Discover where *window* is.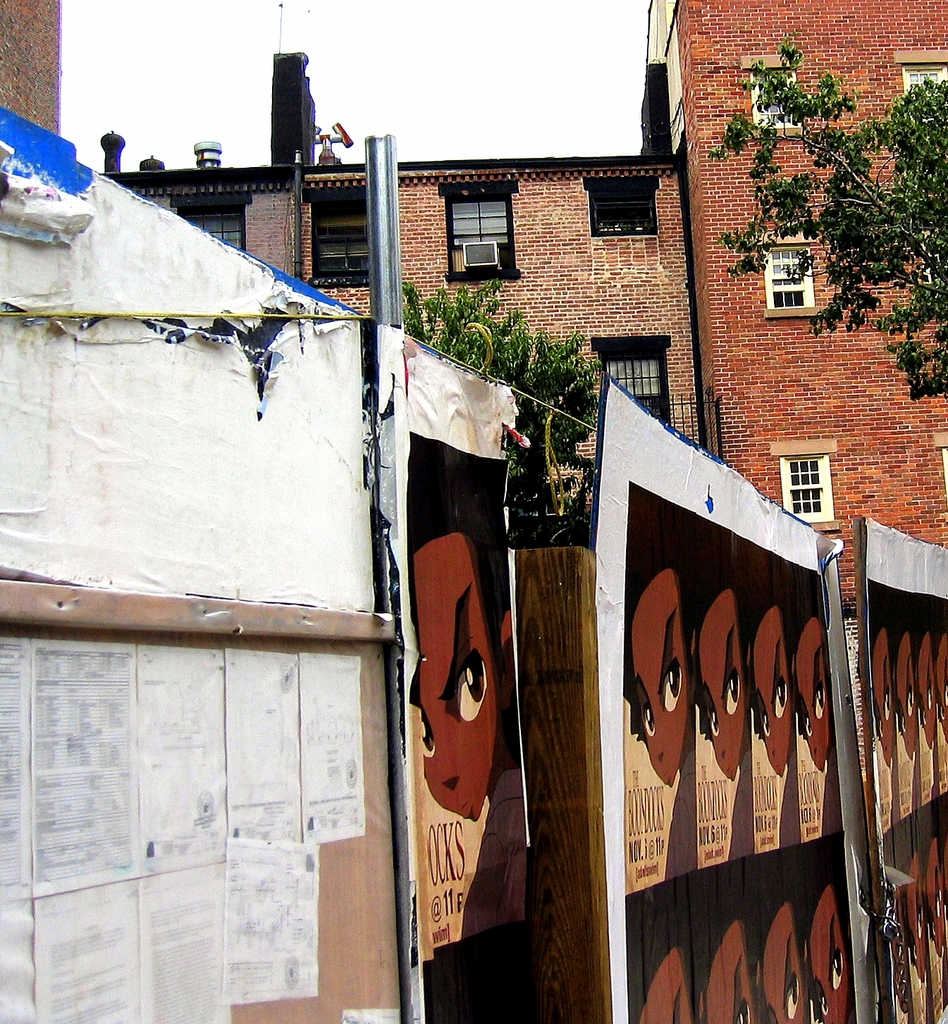
Discovered at [left=900, top=56, right=947, bottom=118].
